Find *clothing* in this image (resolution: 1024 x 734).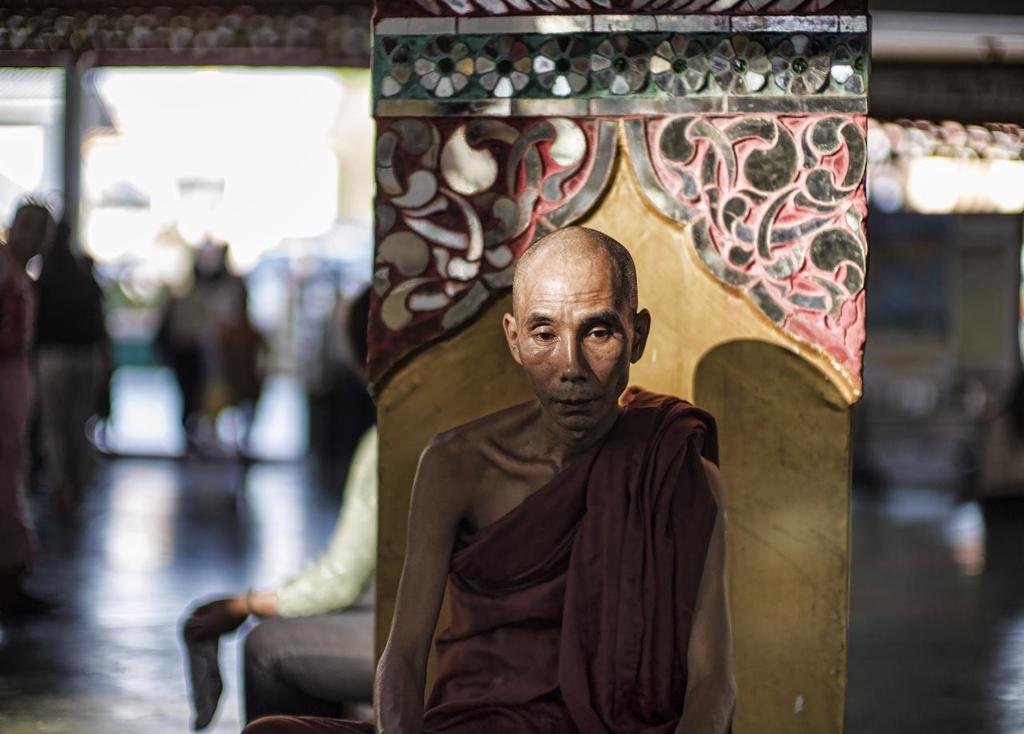
detection(234, 421, 382, 724).
